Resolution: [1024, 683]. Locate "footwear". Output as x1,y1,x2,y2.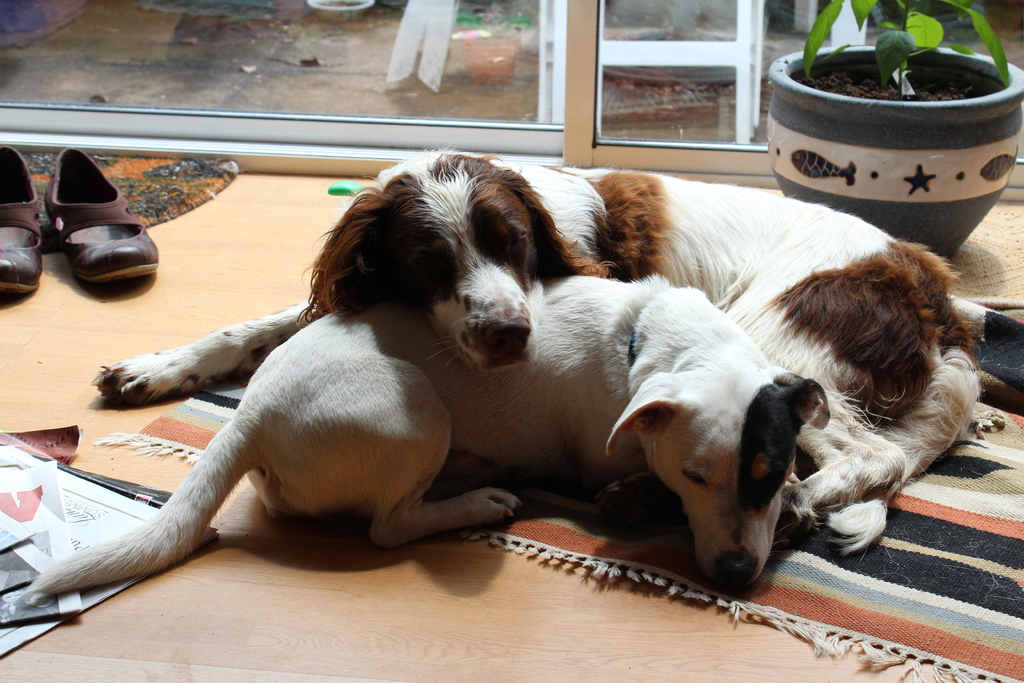
0,144,45,295.
